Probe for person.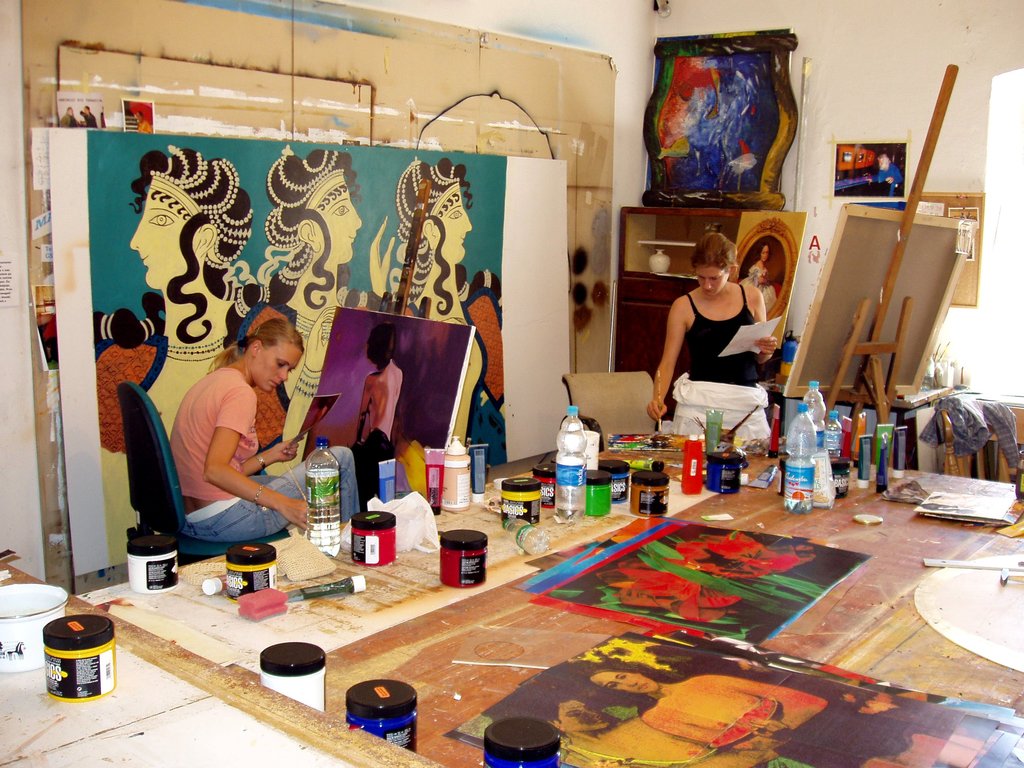
Probe result: region(168, 317, 362, 540).
